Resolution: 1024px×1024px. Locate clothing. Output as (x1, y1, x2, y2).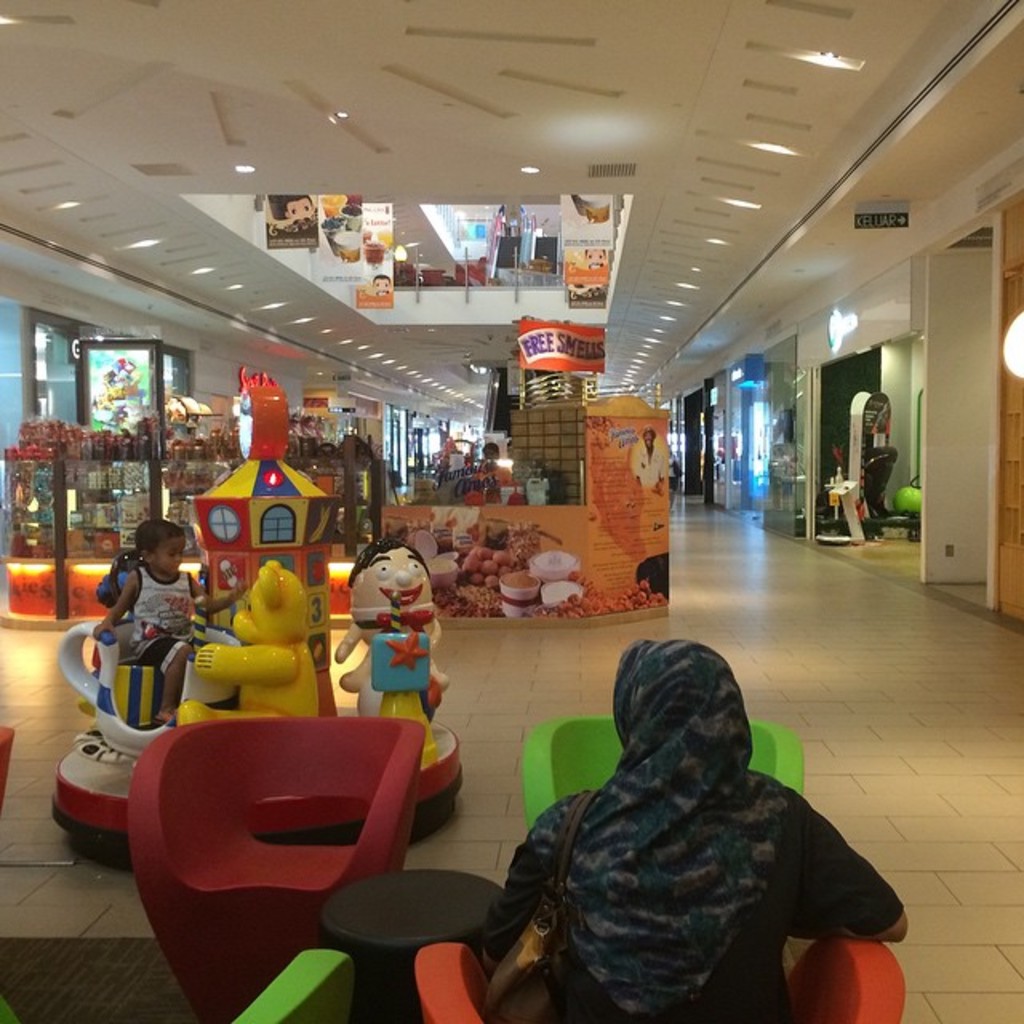
(483, 653, 898, 1023).
